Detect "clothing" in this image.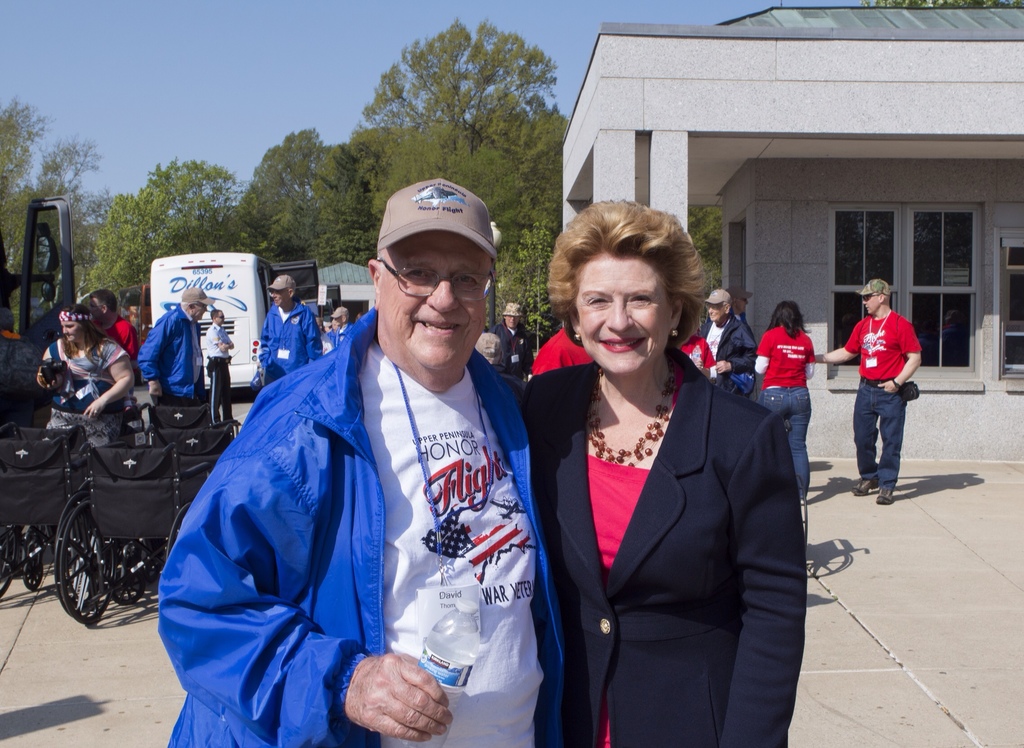
Detection: left=322, top=325, right=349, bottom=363.
